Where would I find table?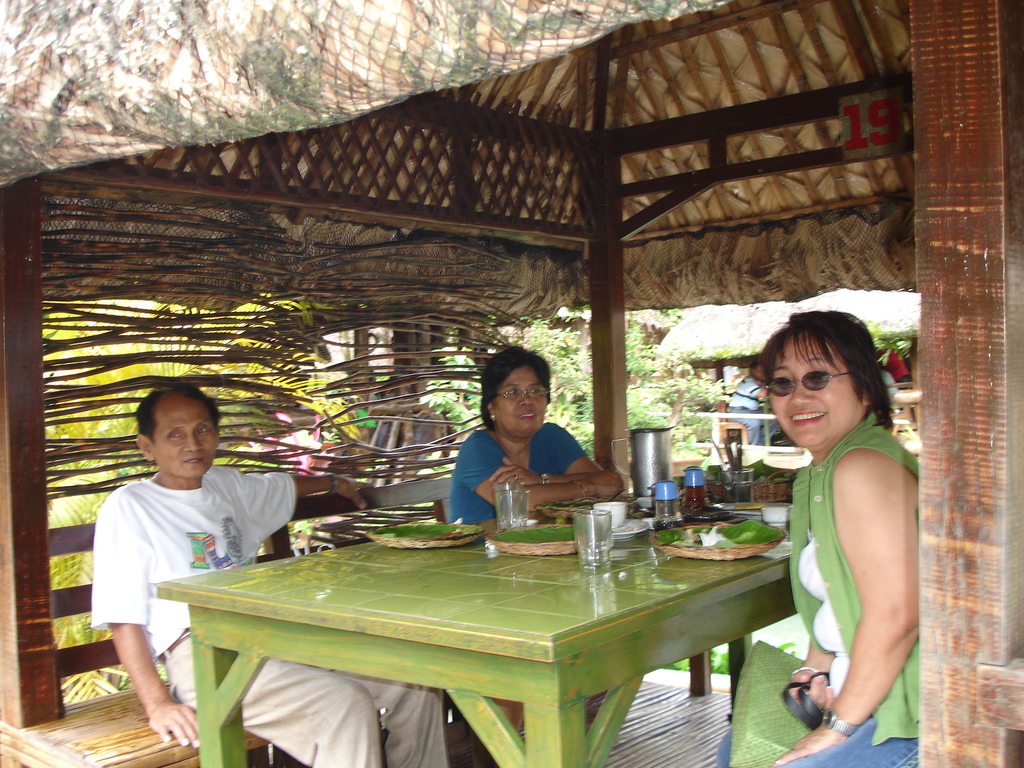
At bbox(161, 498, 820, 759).
